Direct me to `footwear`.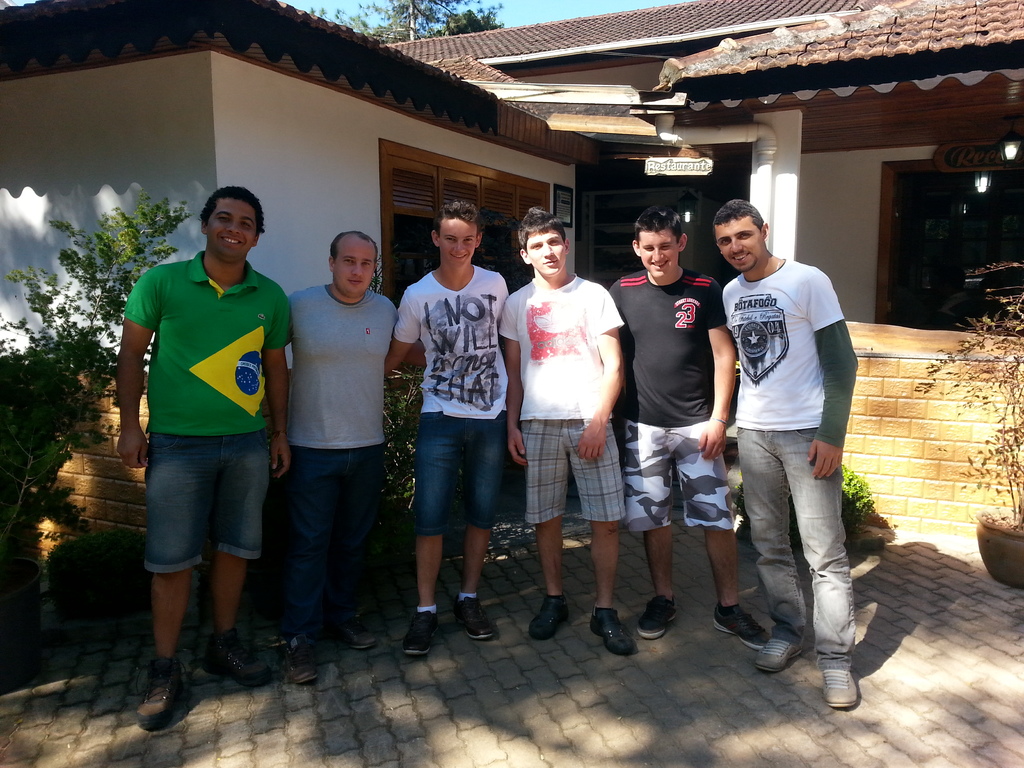
Direction: left=454, top=595, right=494, bottom=640.
